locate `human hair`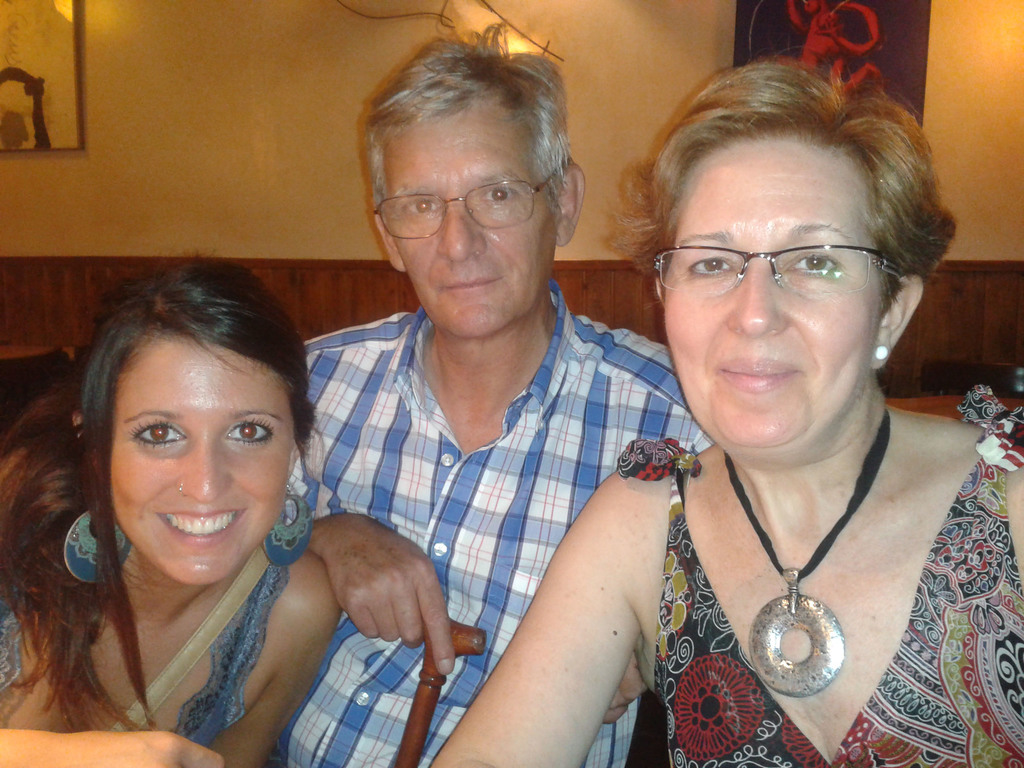
BBox(360, 29, 572, 244)
